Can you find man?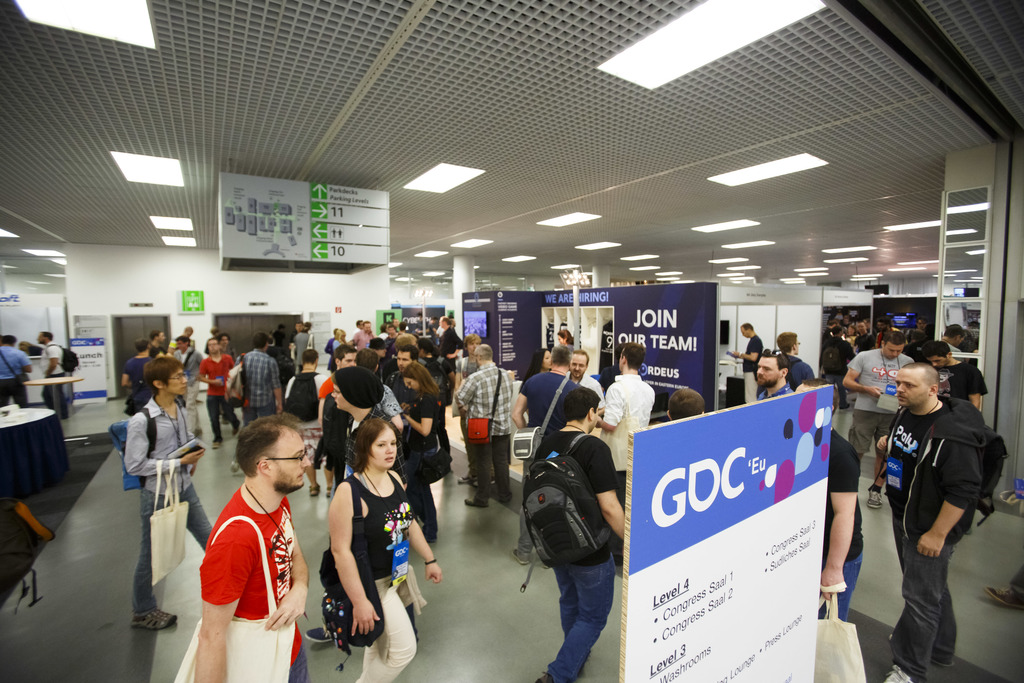
Yes, bounding box: 465, 342, 515, 513.
